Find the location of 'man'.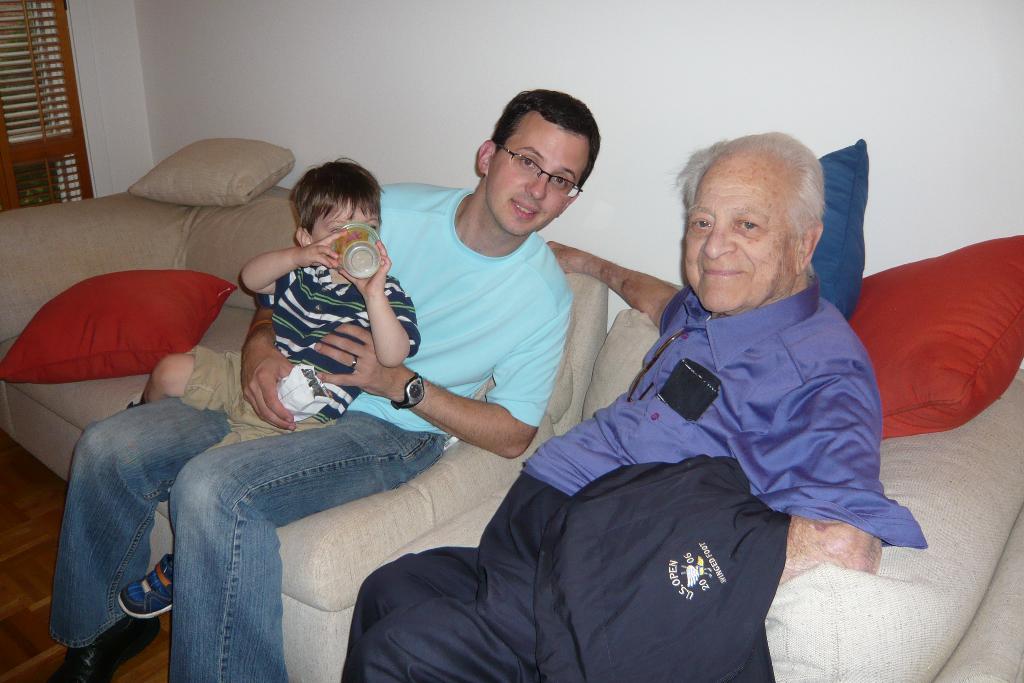
Location: (x1=49, y1=90, x2=601, y2=682).
